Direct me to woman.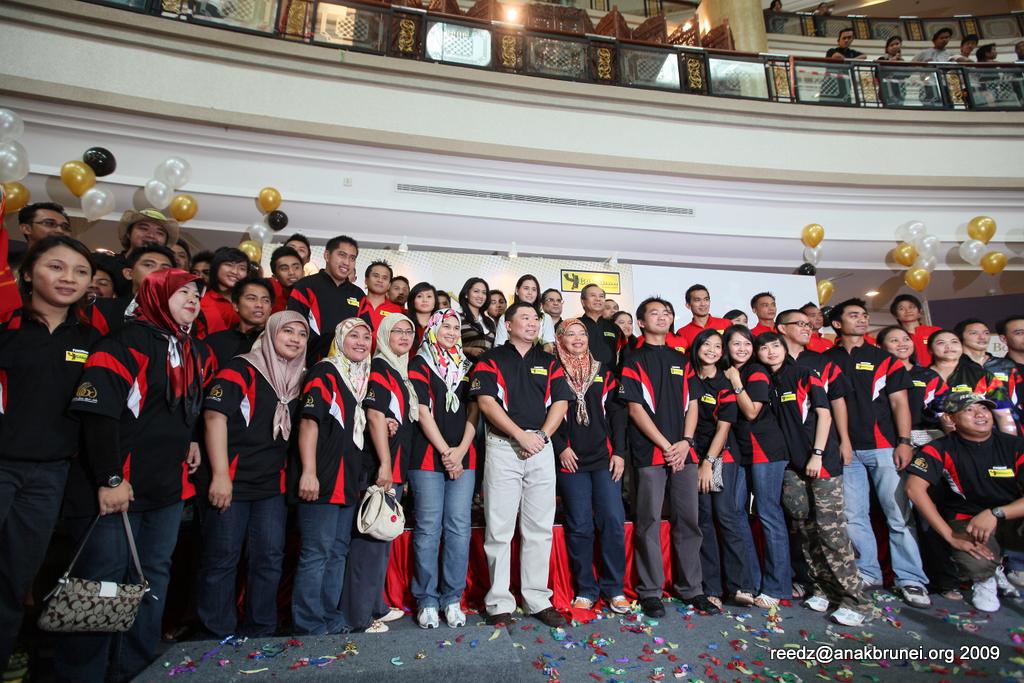
Direction: [547,325,643,621].
